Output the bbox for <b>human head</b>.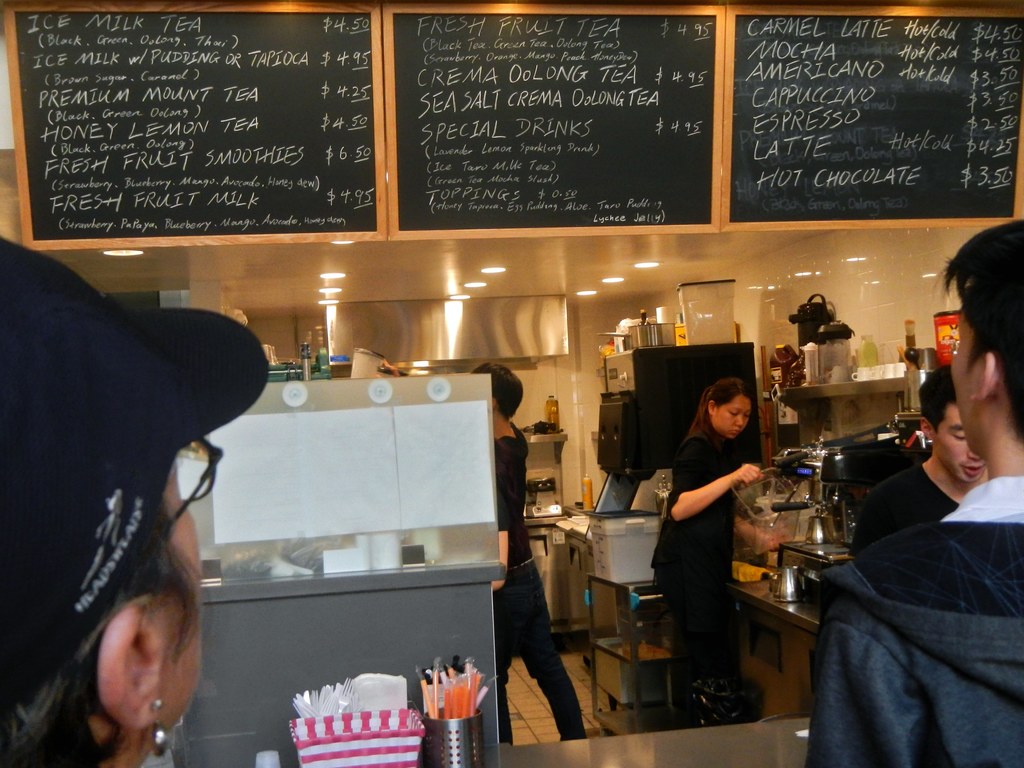
crop(0, 233, 204, 767).
